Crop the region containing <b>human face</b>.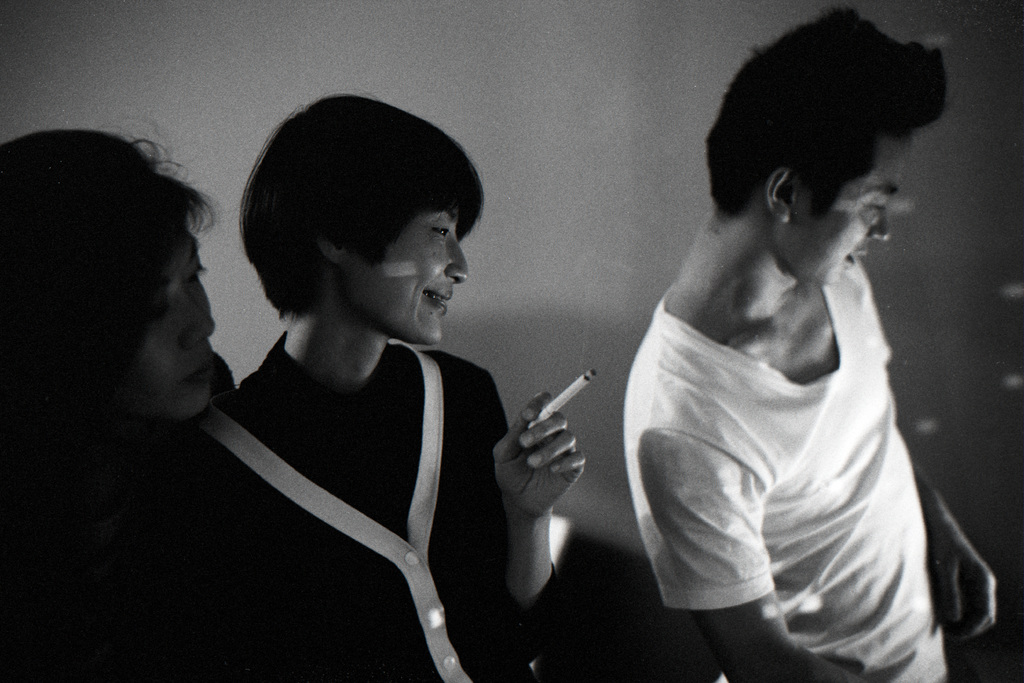
Crop region: left=361, top=197, right=468, bottom=343.
